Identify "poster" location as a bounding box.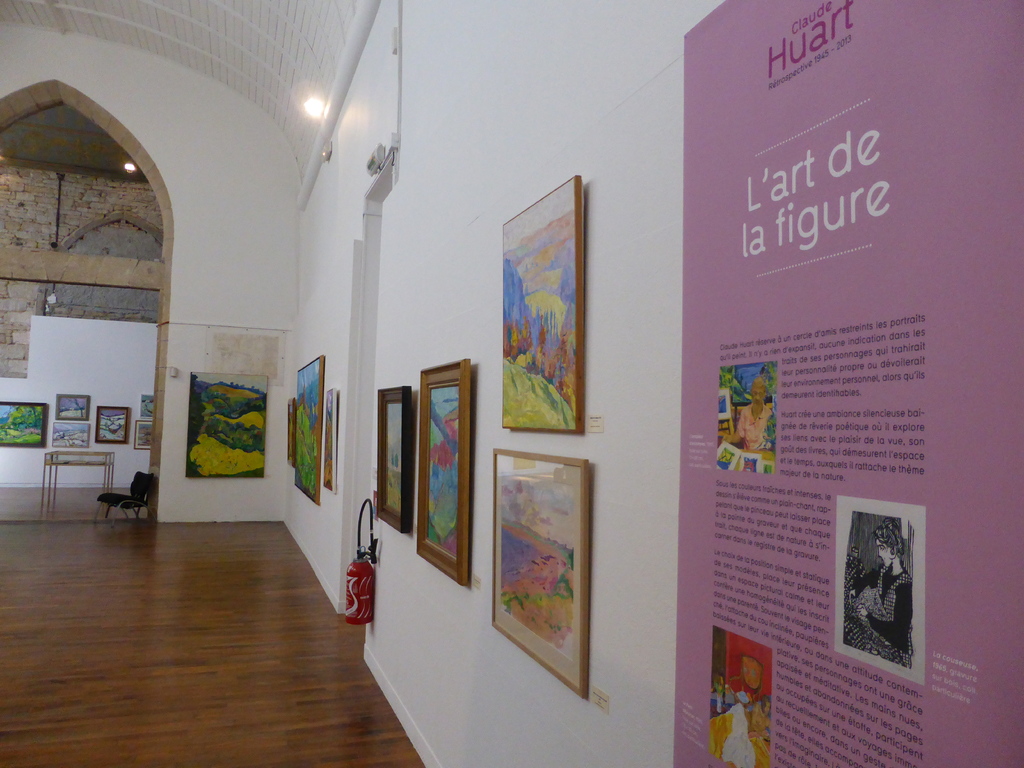
(55, 397, 86, 419).
